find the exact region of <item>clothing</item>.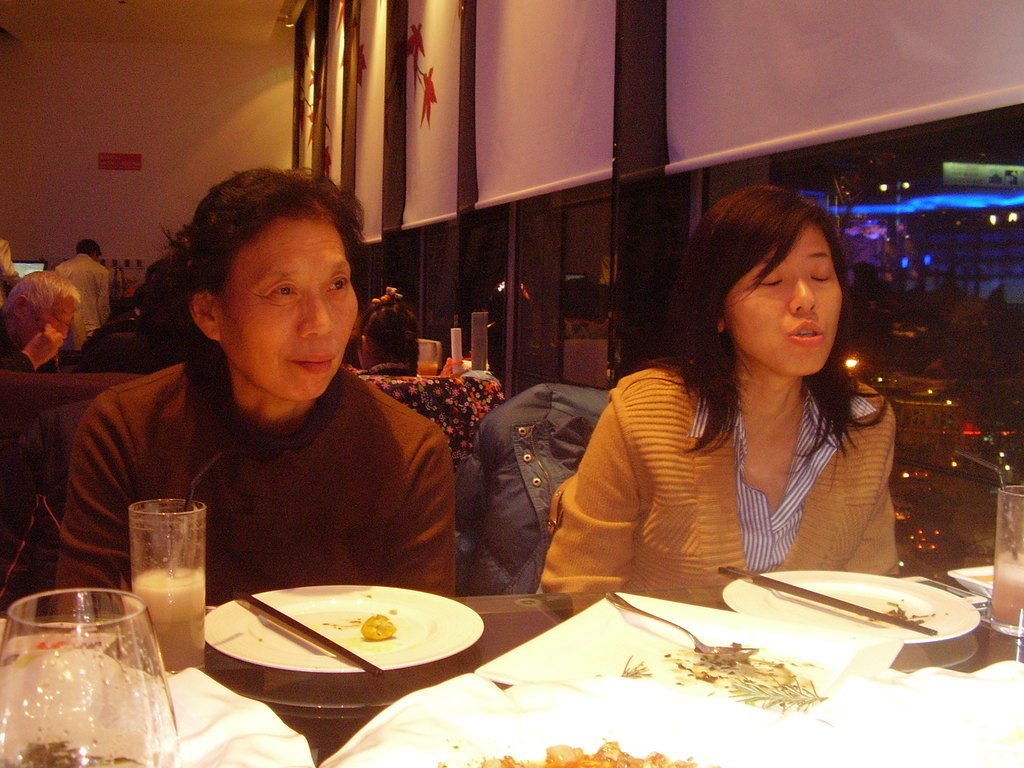
Exact region: detection(47, 365, 443, 595).
